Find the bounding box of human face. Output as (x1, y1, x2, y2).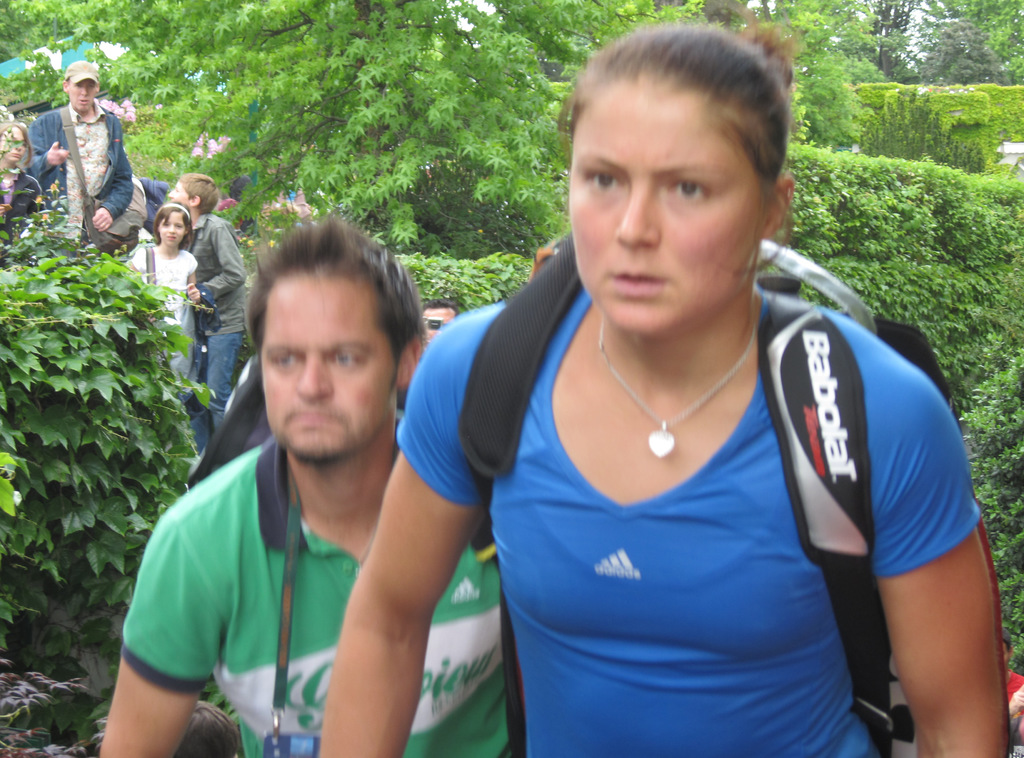
(261, 268, 399, 455).
